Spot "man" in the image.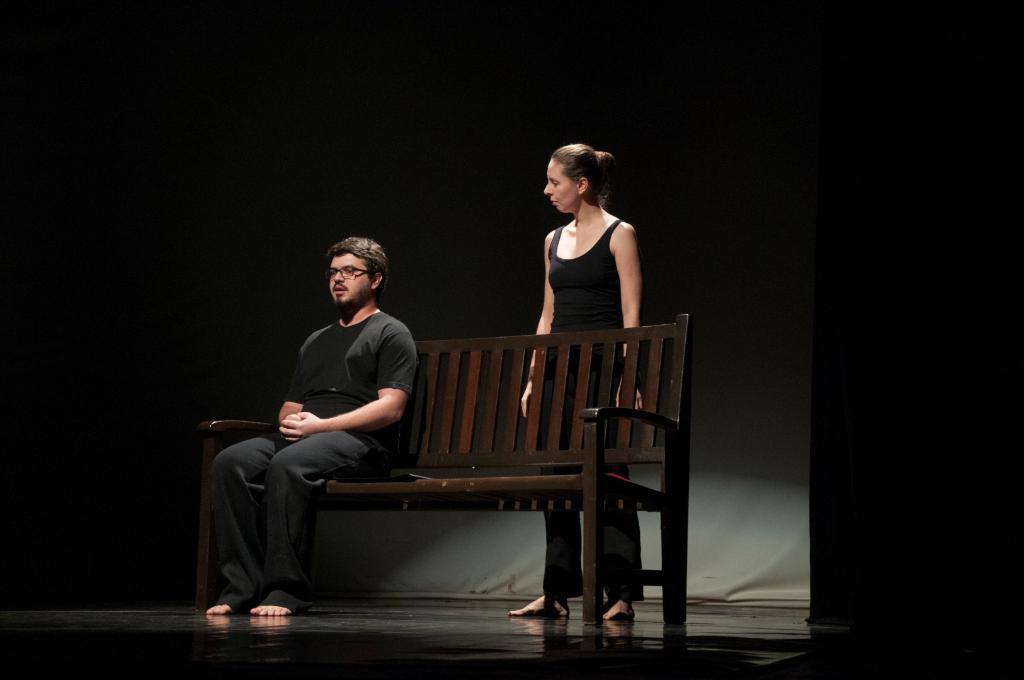
"man" found at (left=214, top=245, right=440, bottom=612).
